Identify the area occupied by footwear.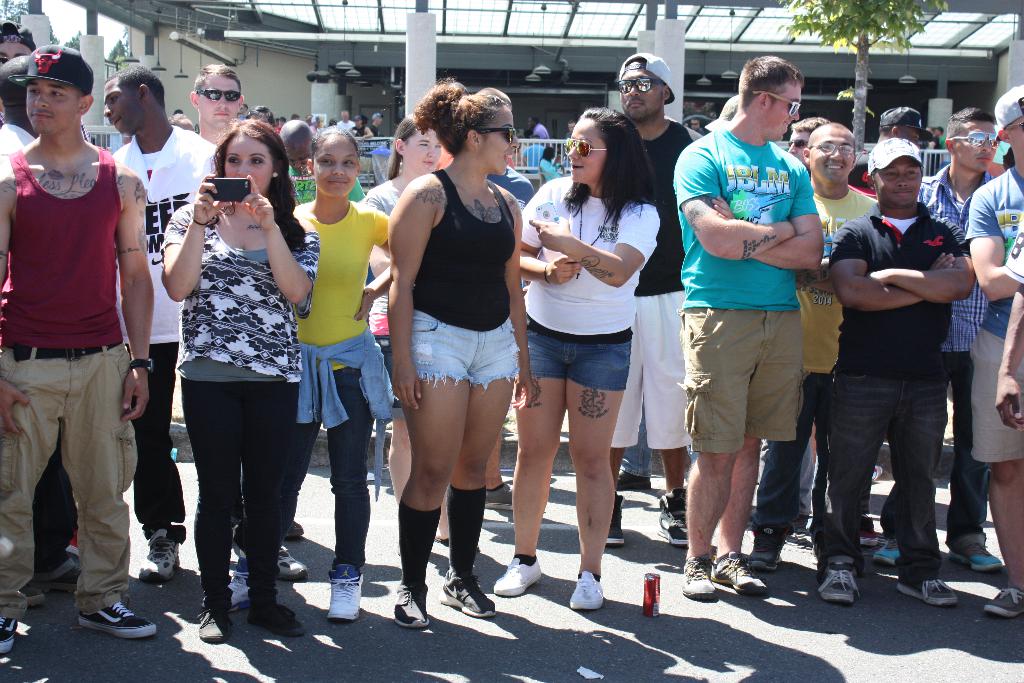
Area: {"x1": 199, "y1": 592, "x2": 229, "y2": 646}.
